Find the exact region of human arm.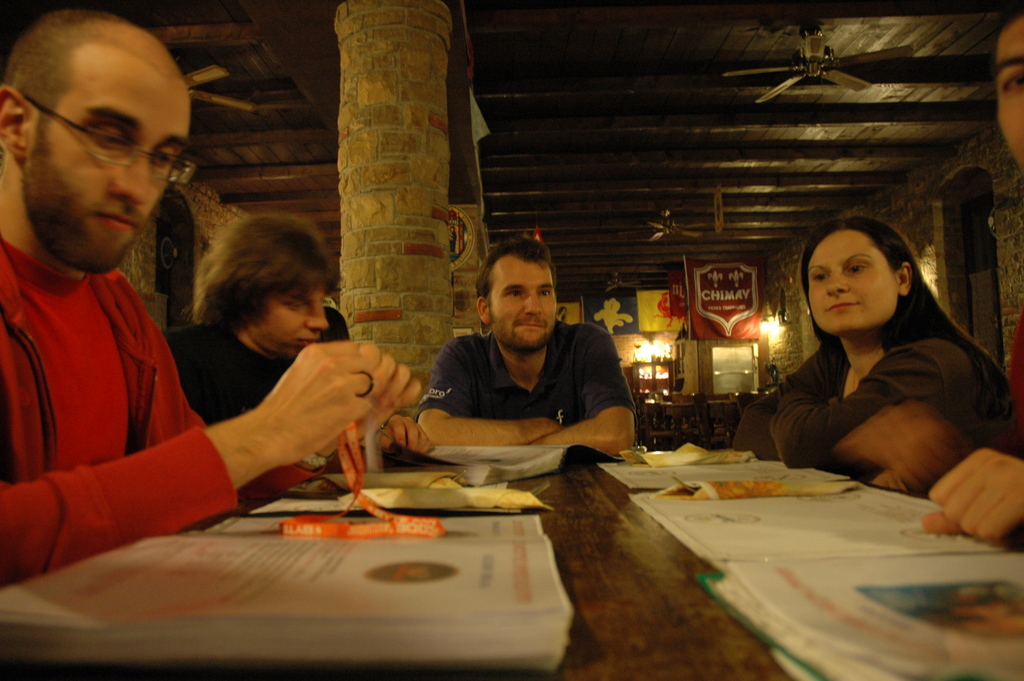
Exact region: (x1=417, y1=335, x2=566, y2=454).
